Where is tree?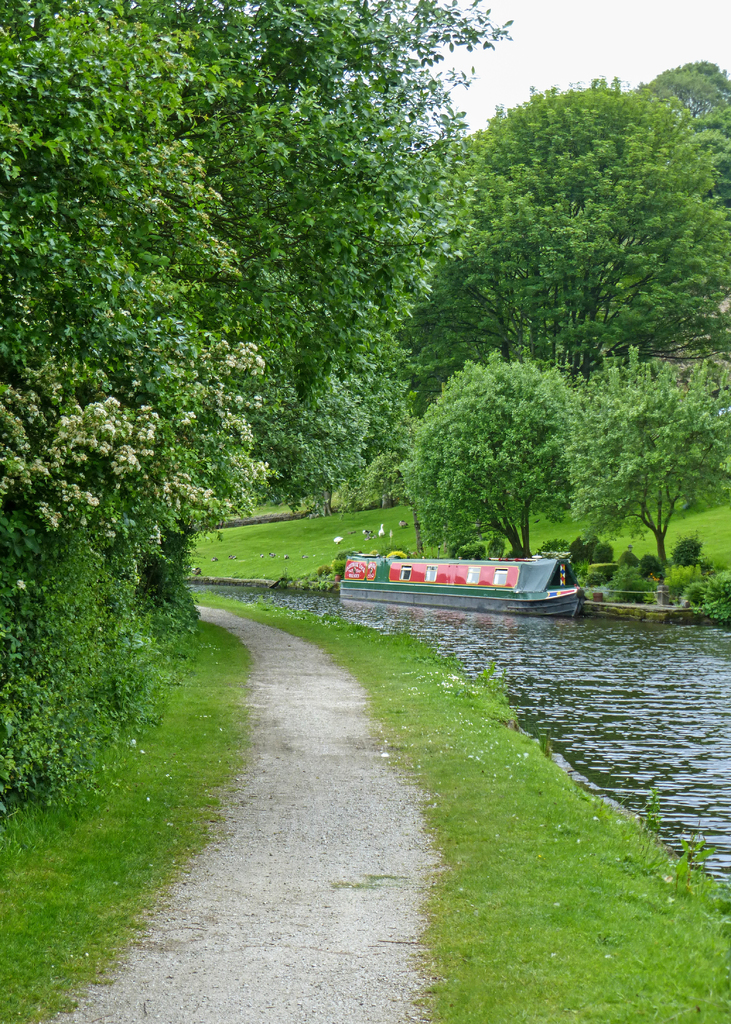
Rect(566, 350, 730, 567).
